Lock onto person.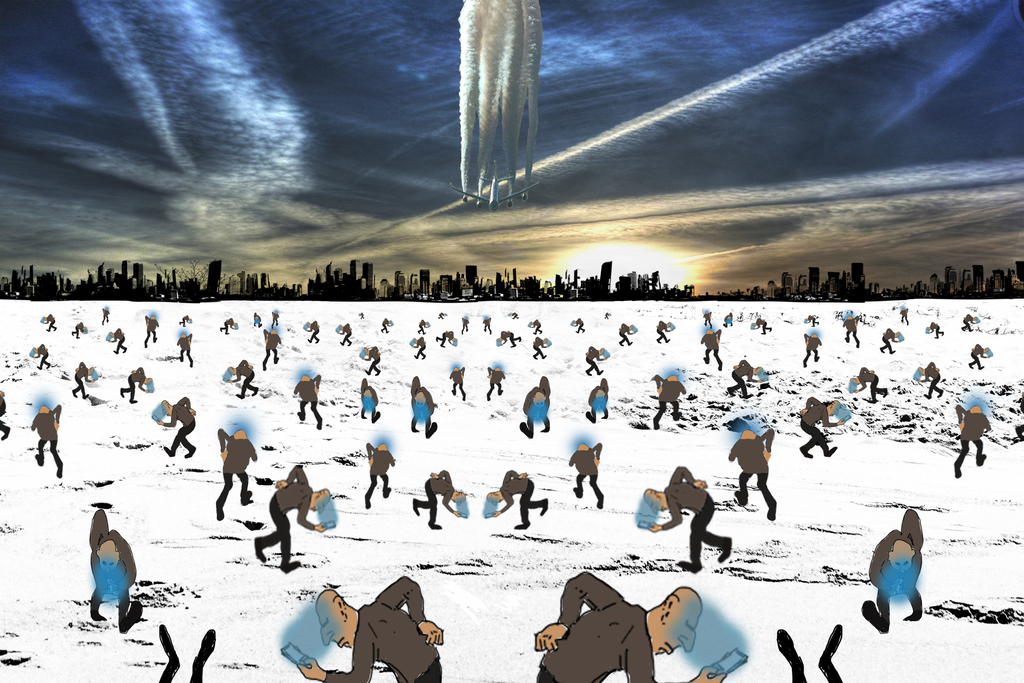
Locked: [865, 507, 922, 630].
